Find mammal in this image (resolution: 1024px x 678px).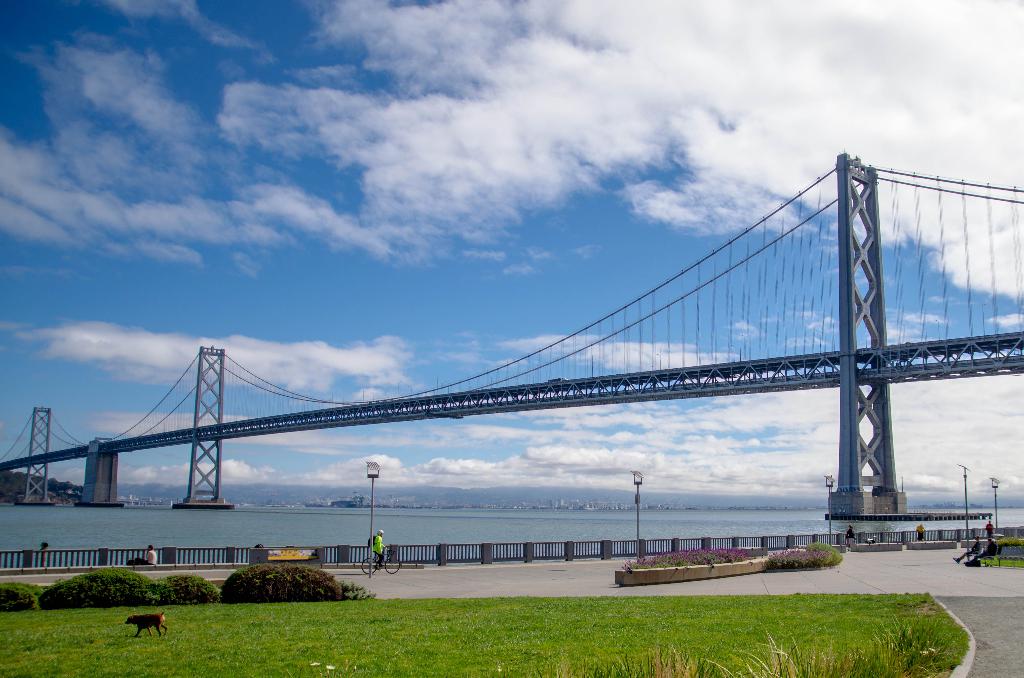
972 540 1001 565.
